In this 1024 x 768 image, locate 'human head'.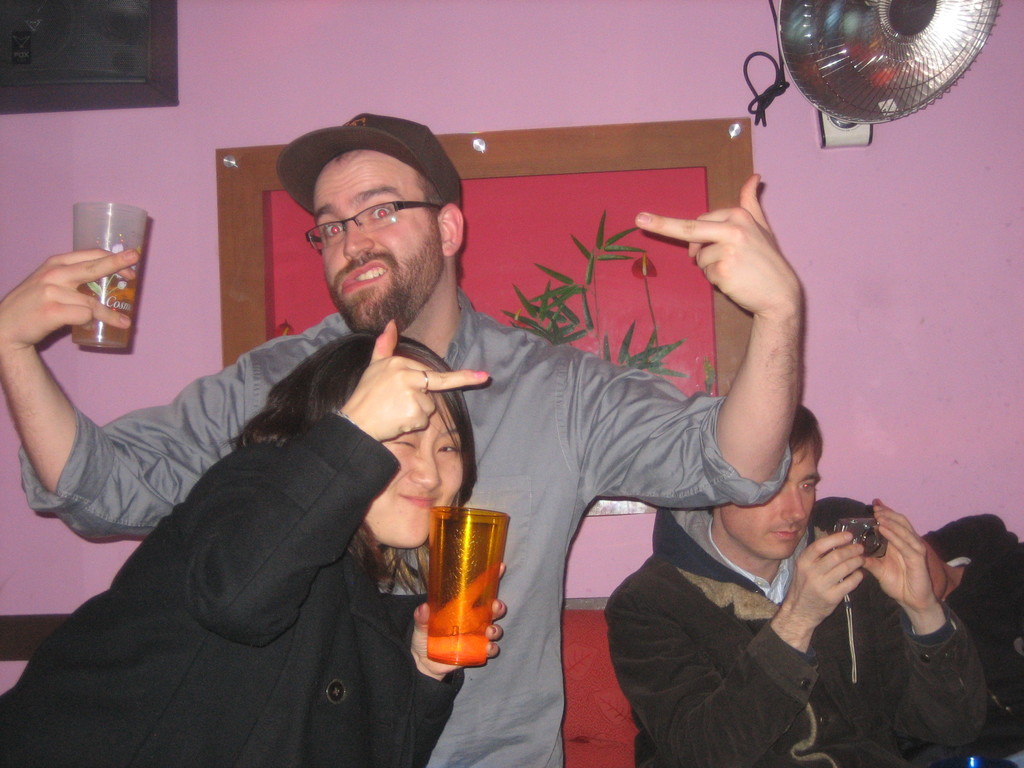
Bounding box: bbox(280, 325, 472, 549).
